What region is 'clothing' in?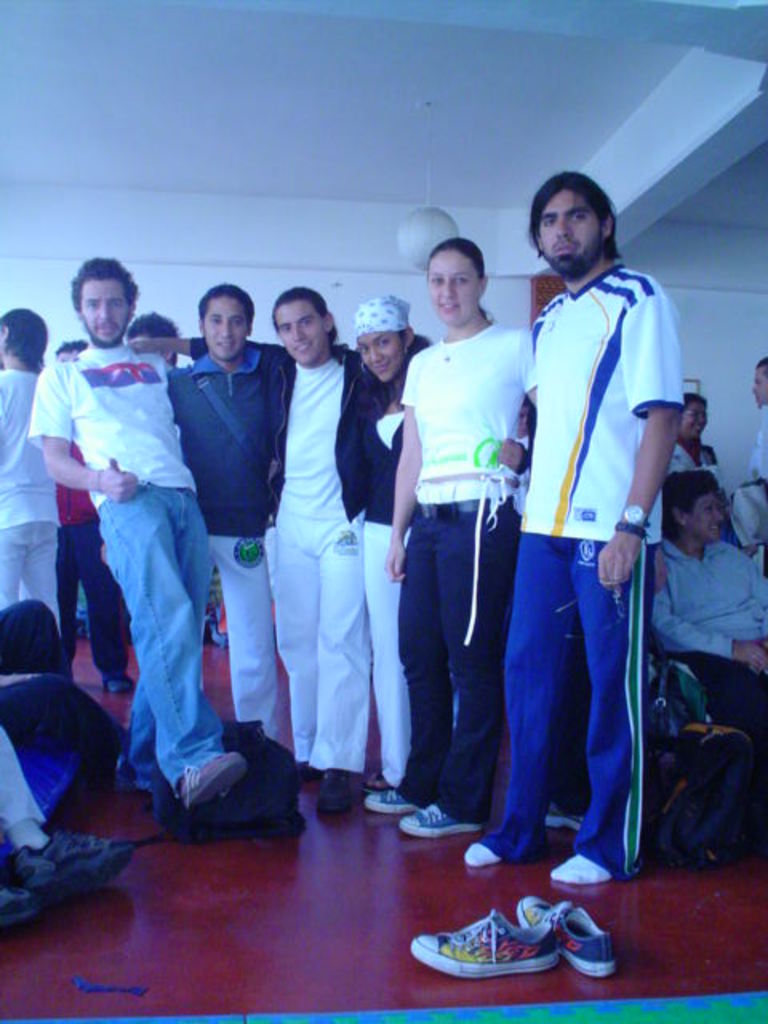
region(0, 714, 53, 832).
